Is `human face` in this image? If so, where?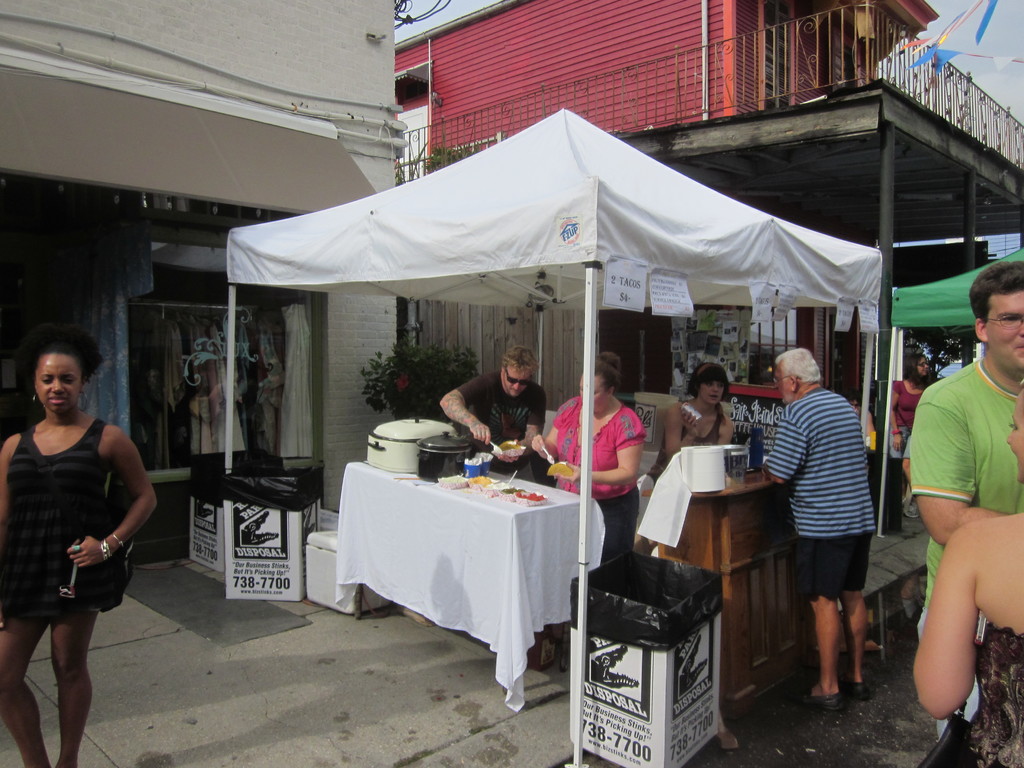
Yes, at bbox=[578, 374, 604, 411].
